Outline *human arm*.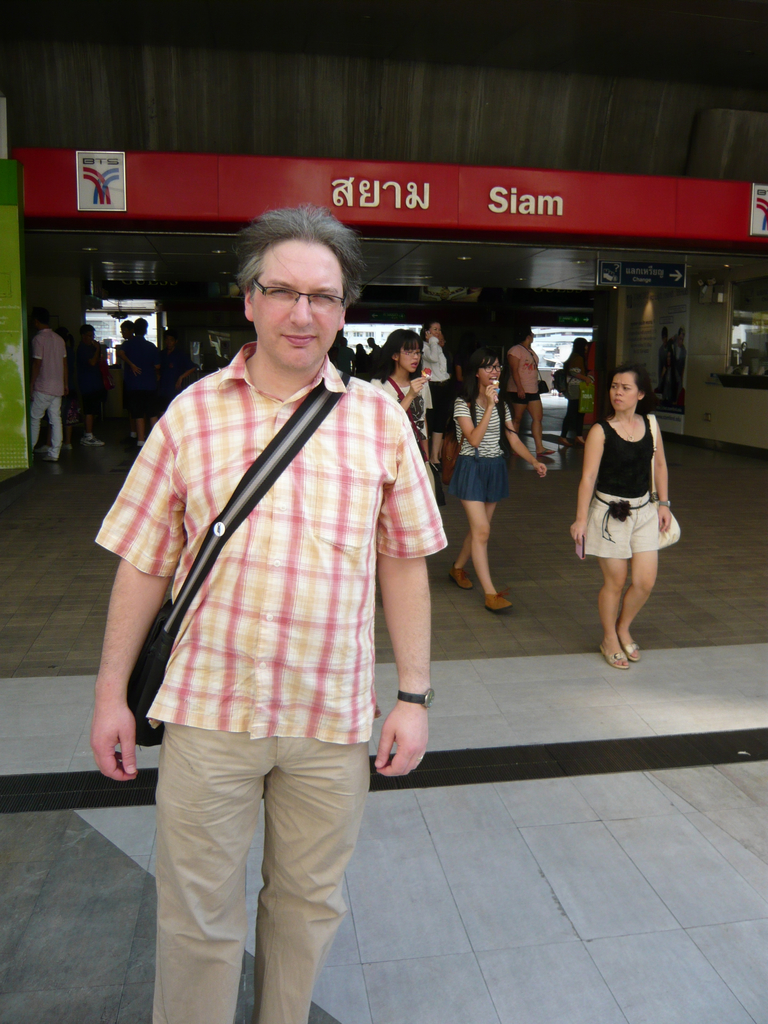
Outline: {"x1": 651, "y1": 408, "x2": 674, "y2": 536}.
